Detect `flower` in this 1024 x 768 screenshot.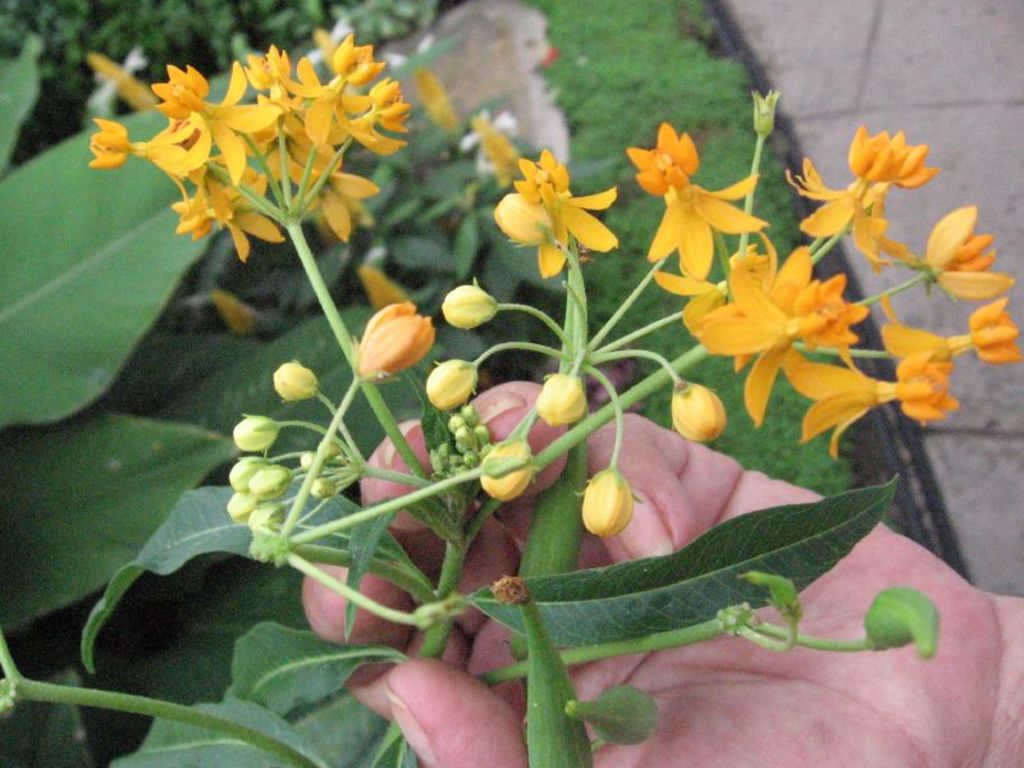
Detection: [333,36,384,79].
